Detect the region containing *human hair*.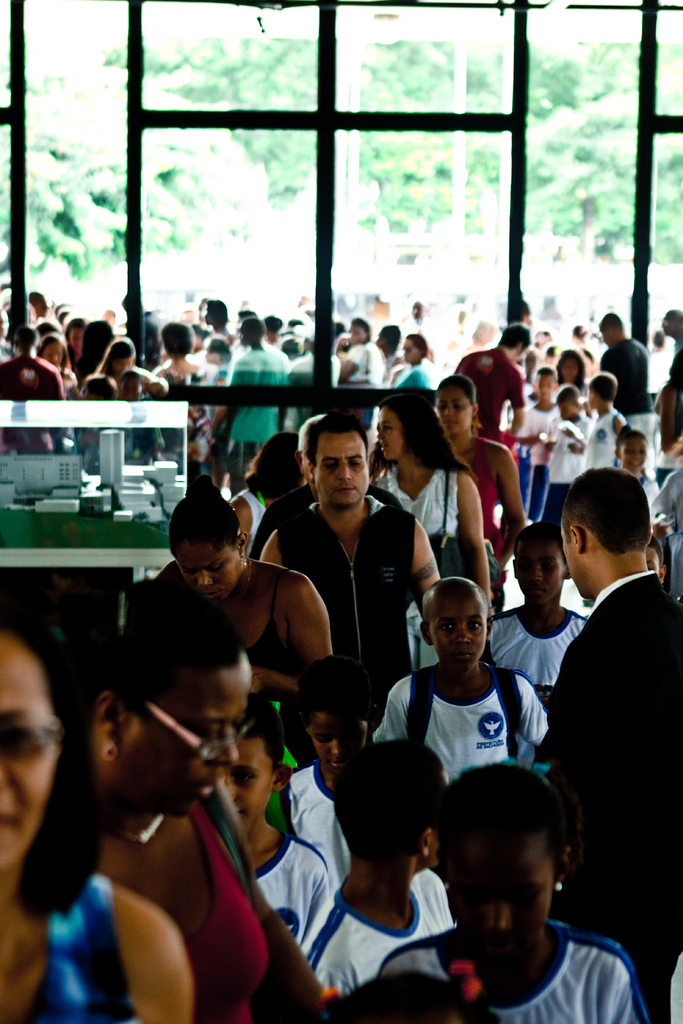
[x1=384, y1=323, x2=404, y2=353].
